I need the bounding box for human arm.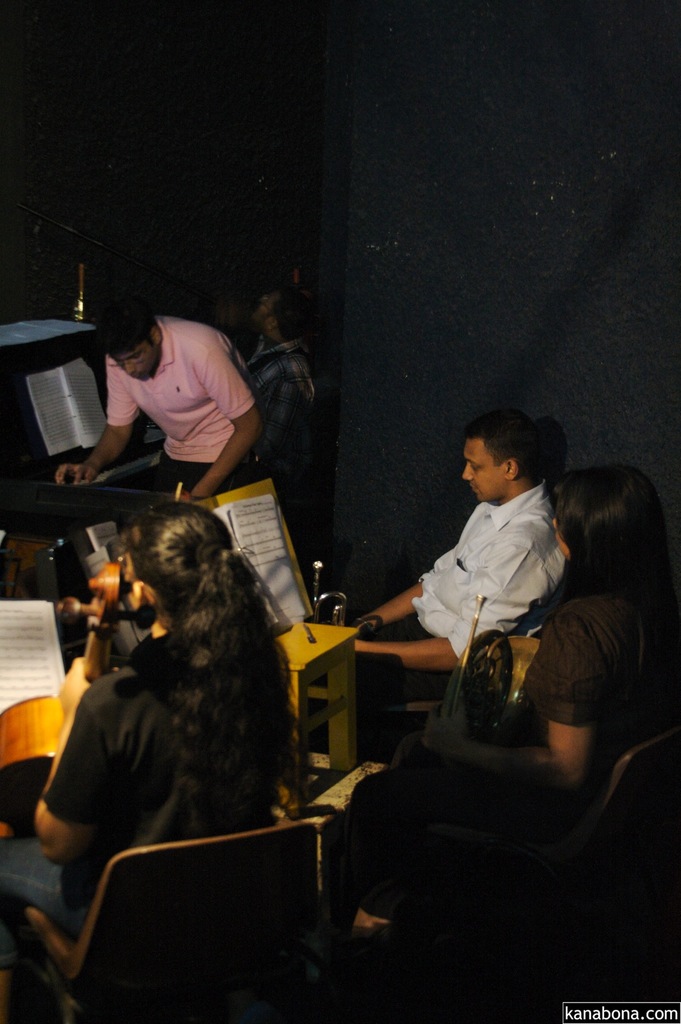
Here it is: l=350, t=541, r=551, b=662.
